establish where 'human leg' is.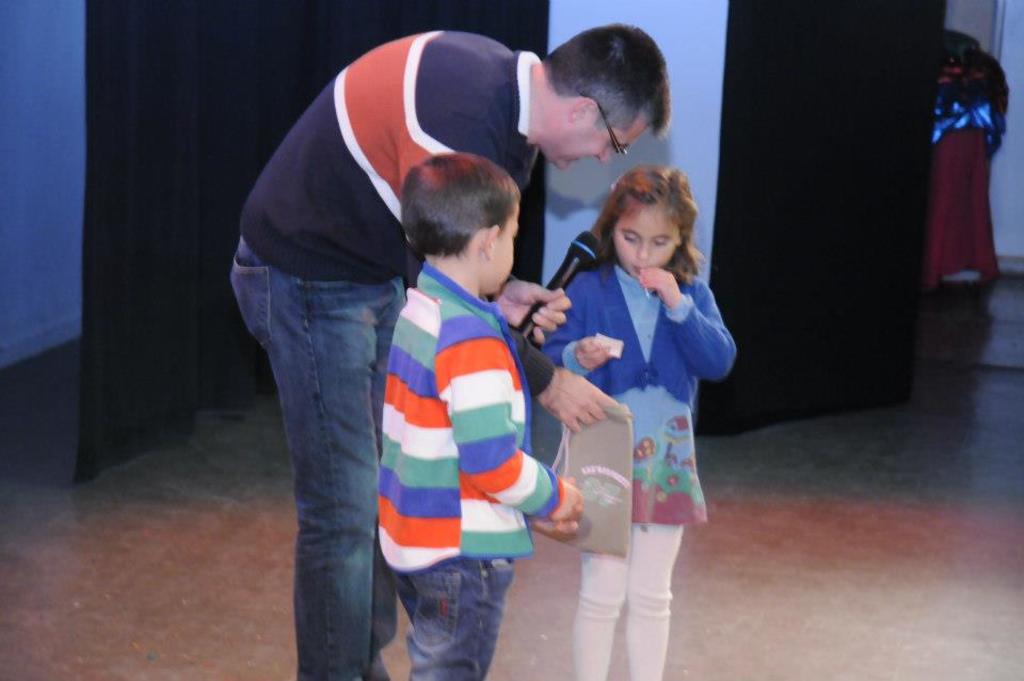
Established at box(371, 270, 407, 680).
